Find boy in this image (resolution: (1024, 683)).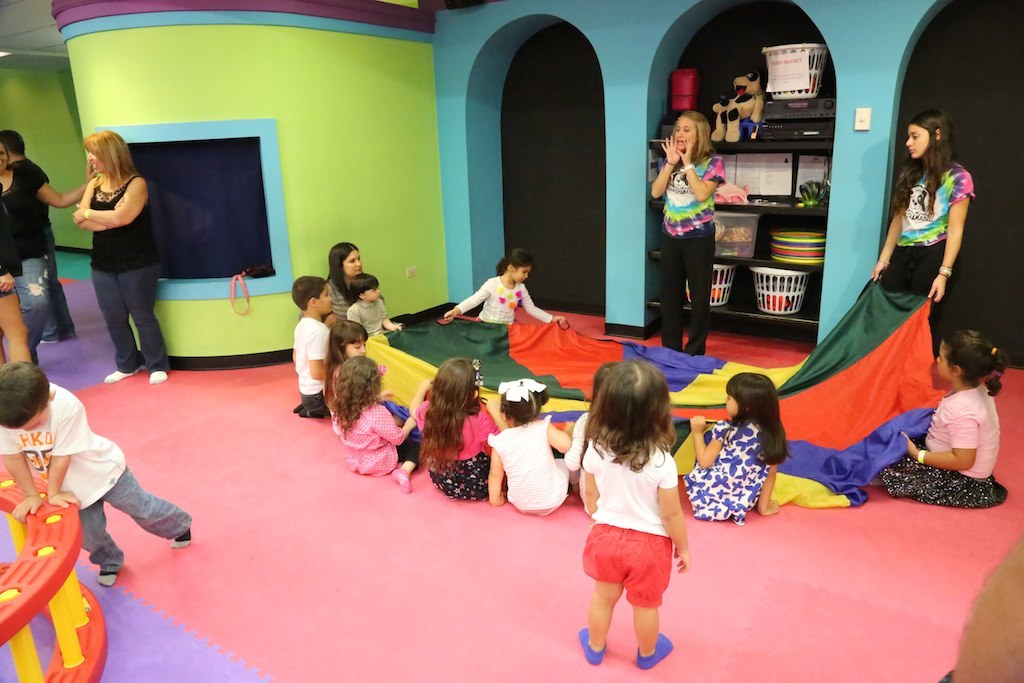
[left=344, top=274, right=405, bottom=334].
